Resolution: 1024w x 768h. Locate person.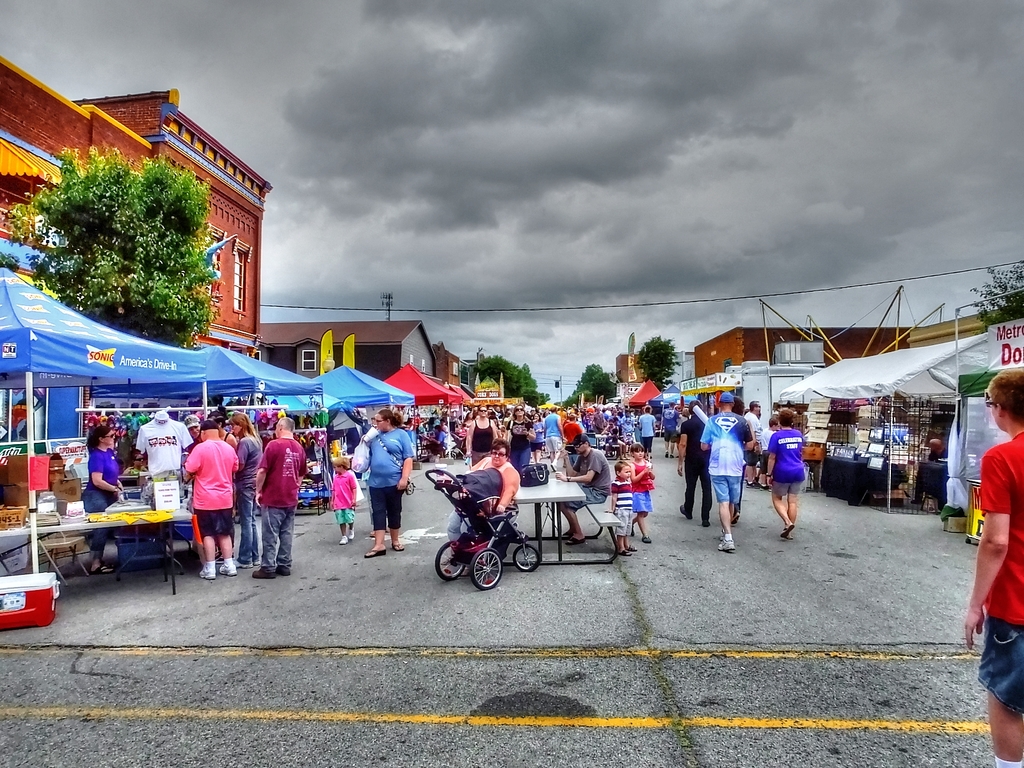
detection(330, 458, 356, 544).
